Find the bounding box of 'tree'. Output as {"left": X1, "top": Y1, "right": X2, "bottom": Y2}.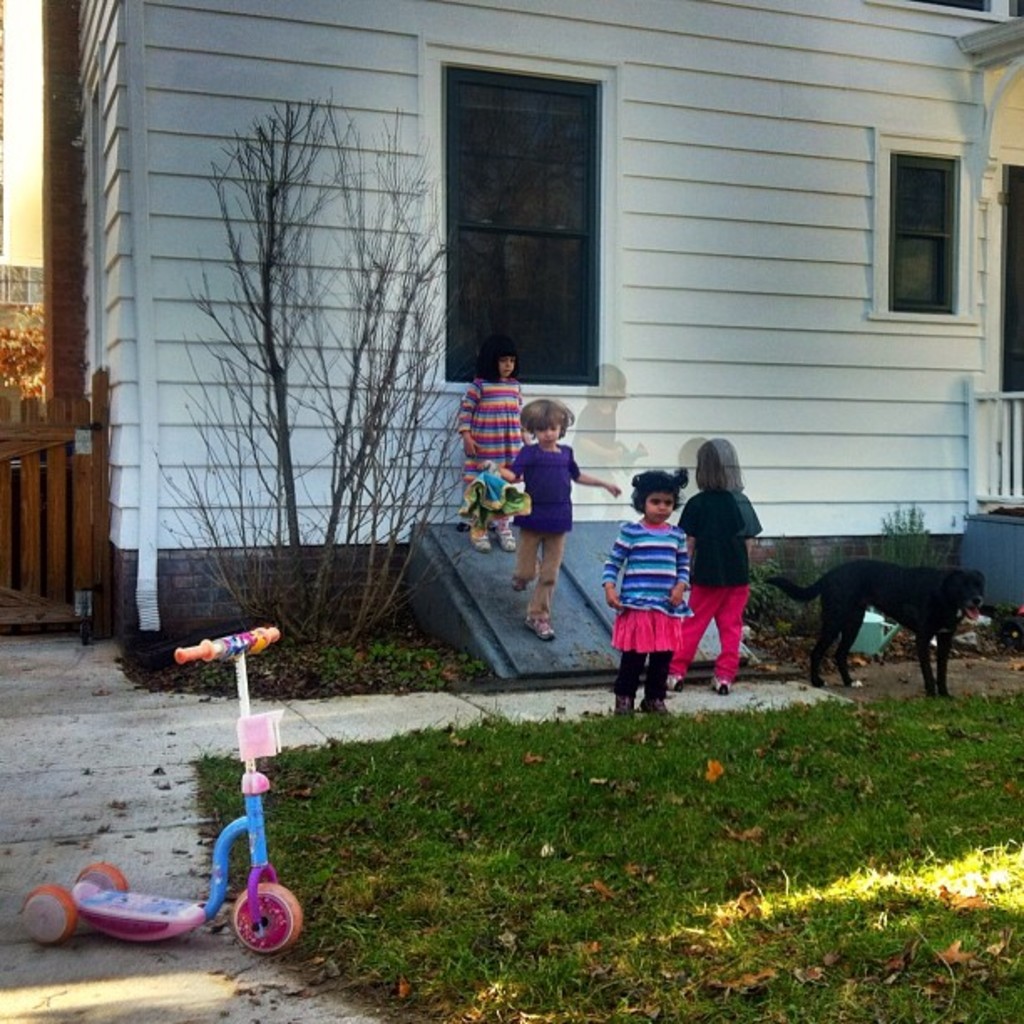
{"left": 0, "top": 296, "right": 45, "bottom": 395}.
